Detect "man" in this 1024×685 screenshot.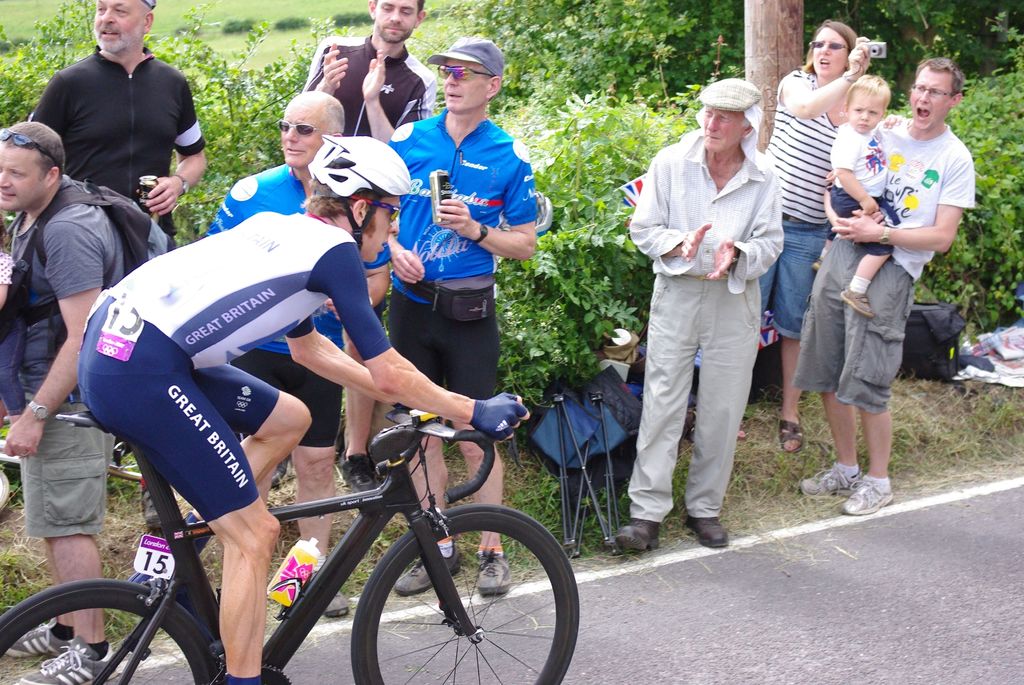
Detection: crop(790, 54, 976, 516).
